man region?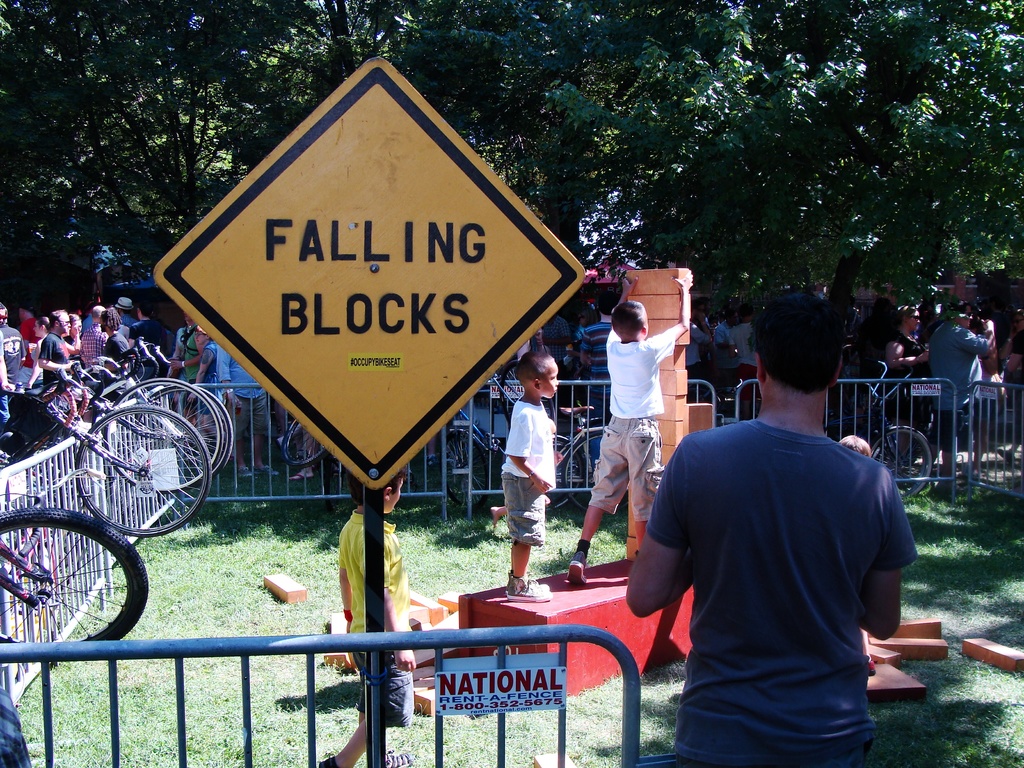
[x1=633, y1=282, x2=905, y2=767]
